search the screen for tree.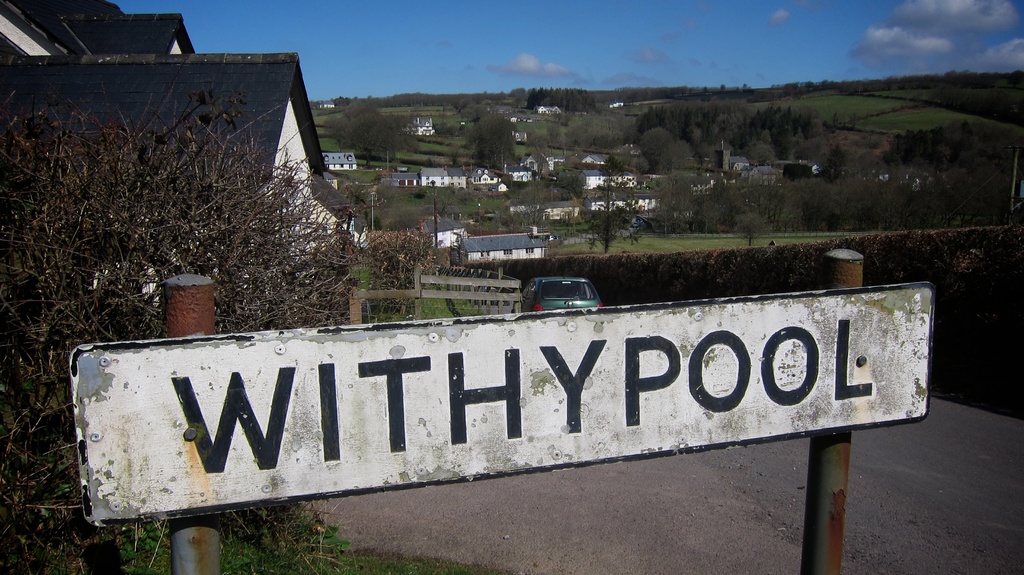
Found at 335, 181, 381, 216.
